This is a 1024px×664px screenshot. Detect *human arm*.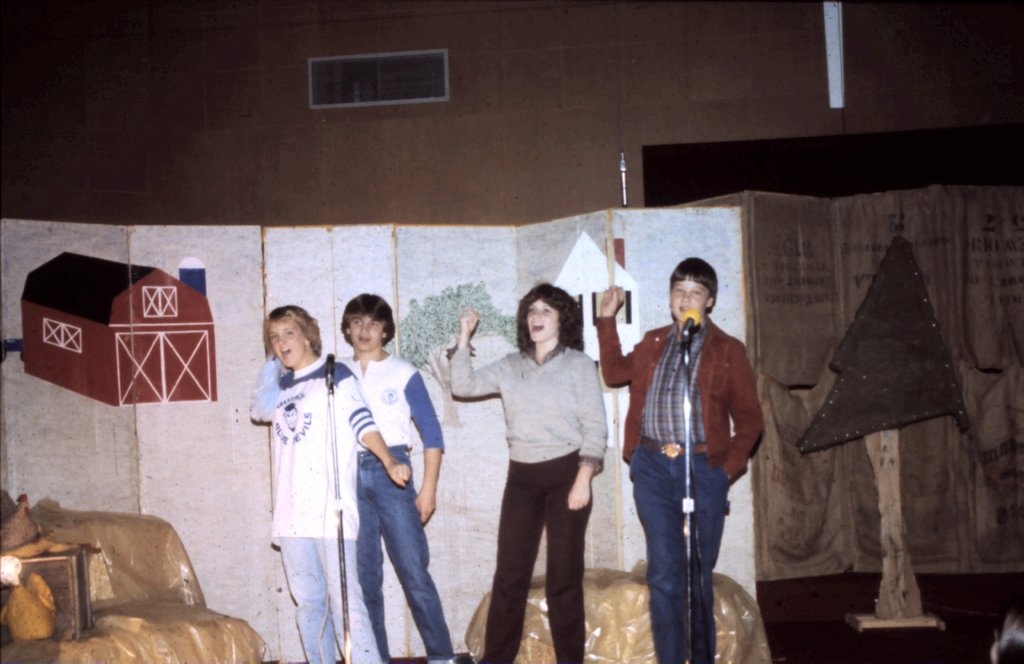
571:366:609:514.
